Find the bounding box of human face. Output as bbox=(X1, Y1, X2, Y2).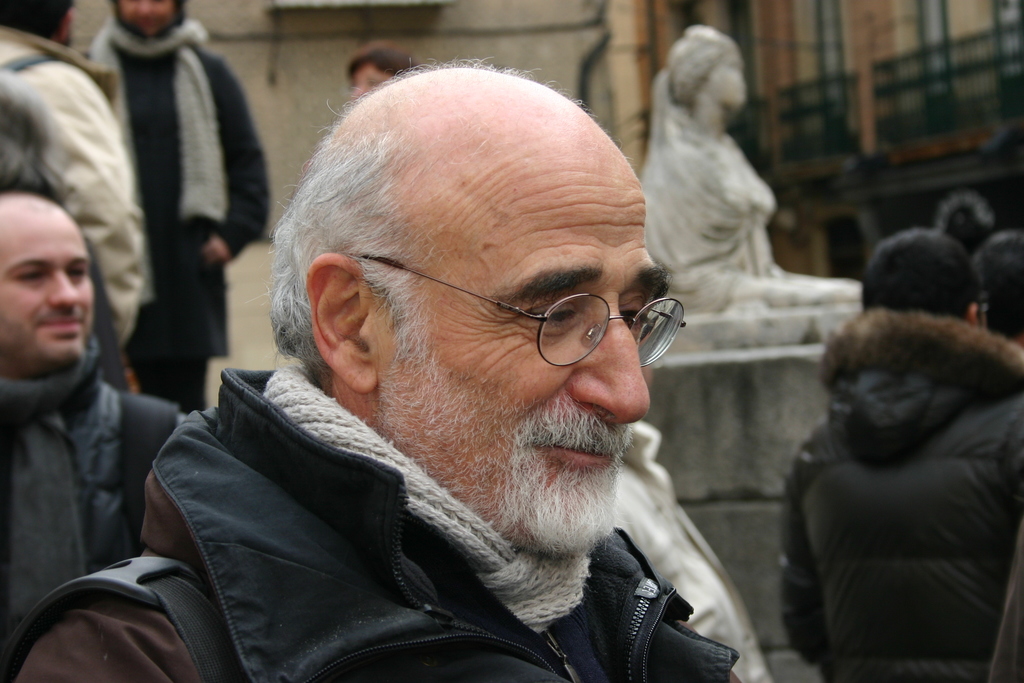
bbox=(391, 149, 652, 547).
